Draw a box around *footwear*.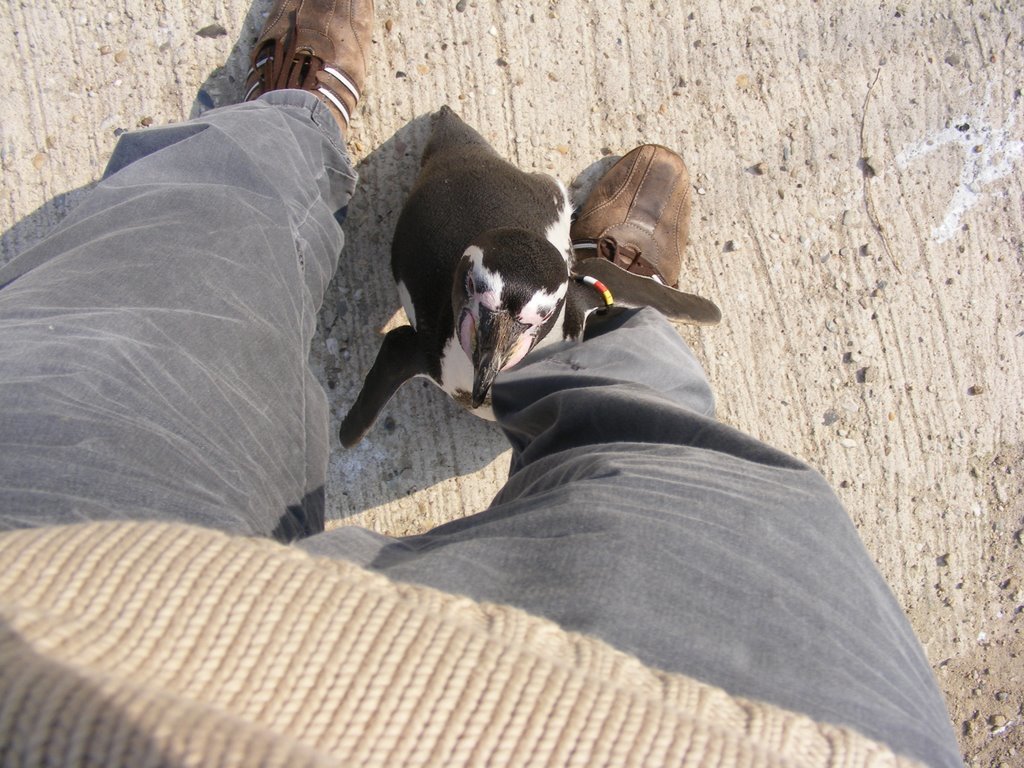
[240,0,372,143].
